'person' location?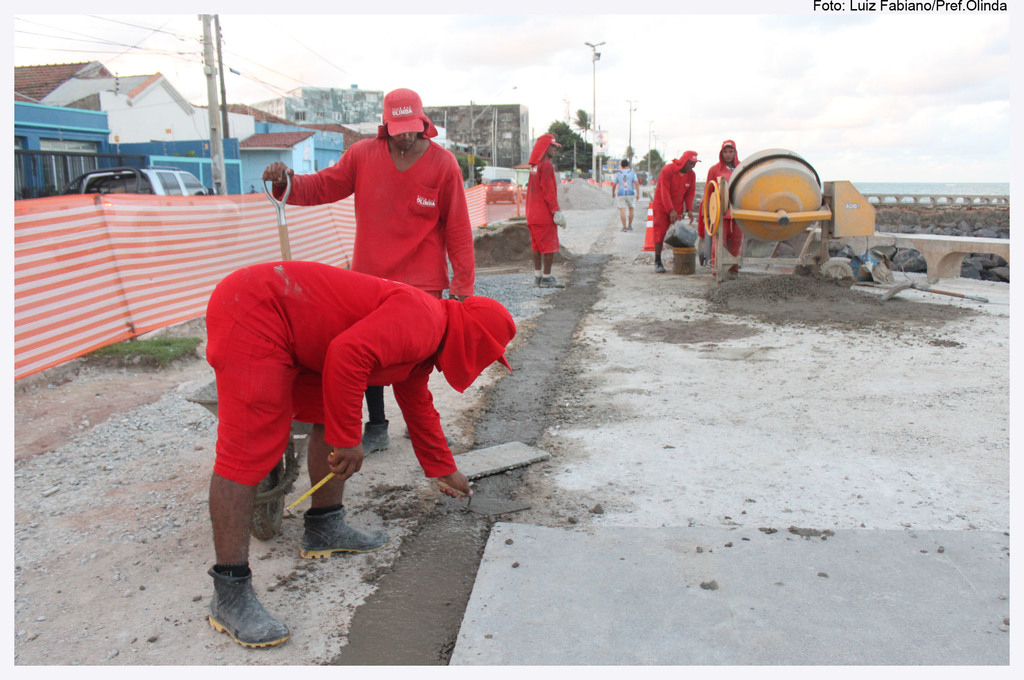
200:255:524:649
